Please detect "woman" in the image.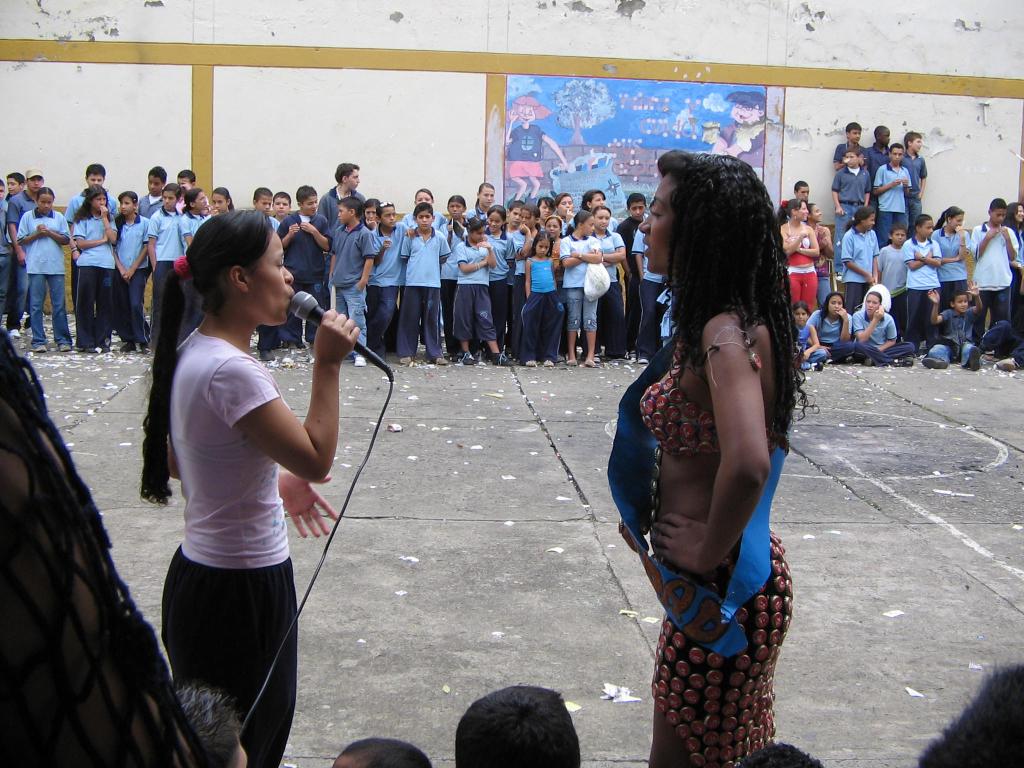
<region>773, 193, 822, 315</region>.
